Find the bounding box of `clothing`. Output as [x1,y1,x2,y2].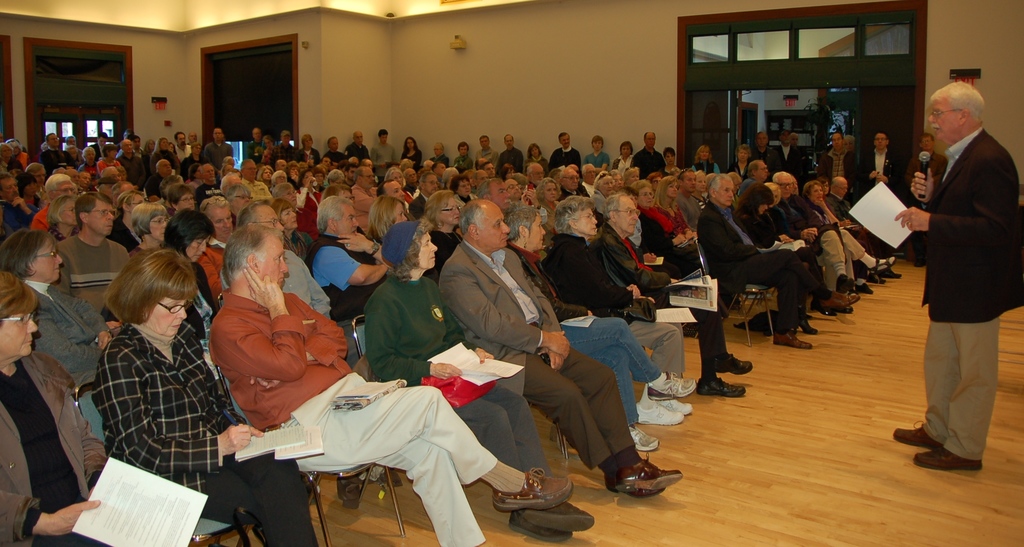
[277,228,311,258].
